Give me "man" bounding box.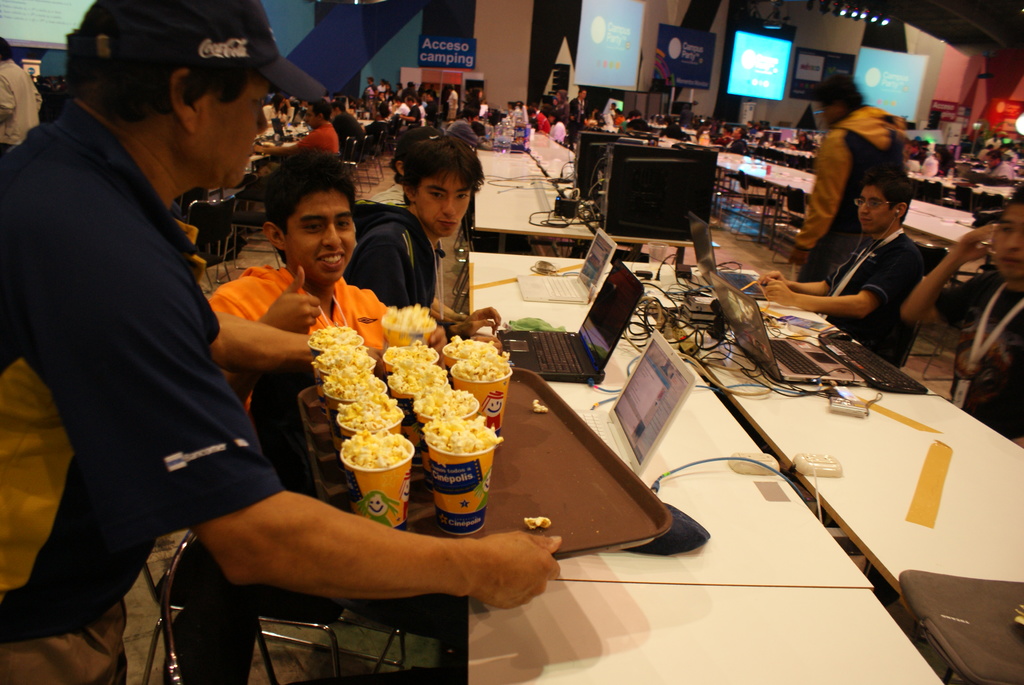
[261,100,346,176].
